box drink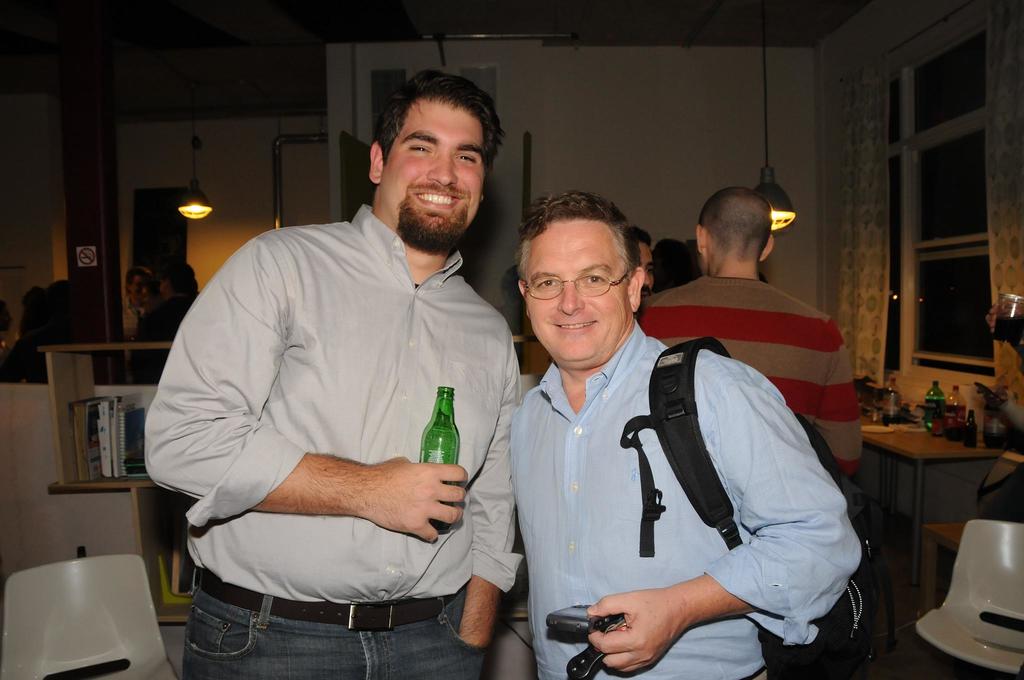
x1=993 y1=315 x2=1023 y2=345
